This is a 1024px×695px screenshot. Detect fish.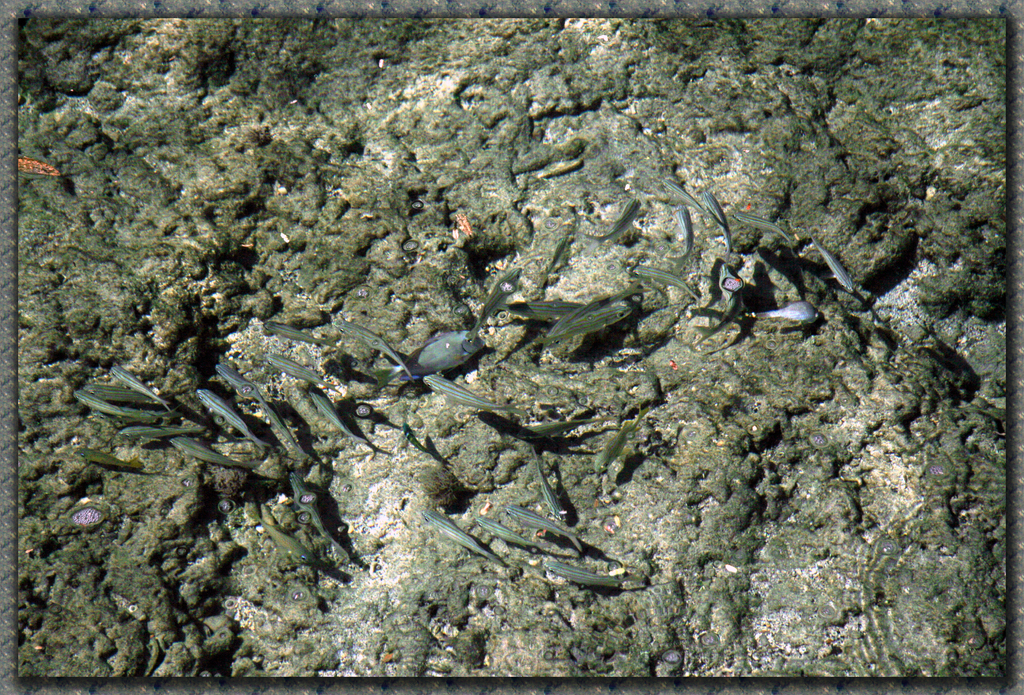
586, 199, 641, 250.
